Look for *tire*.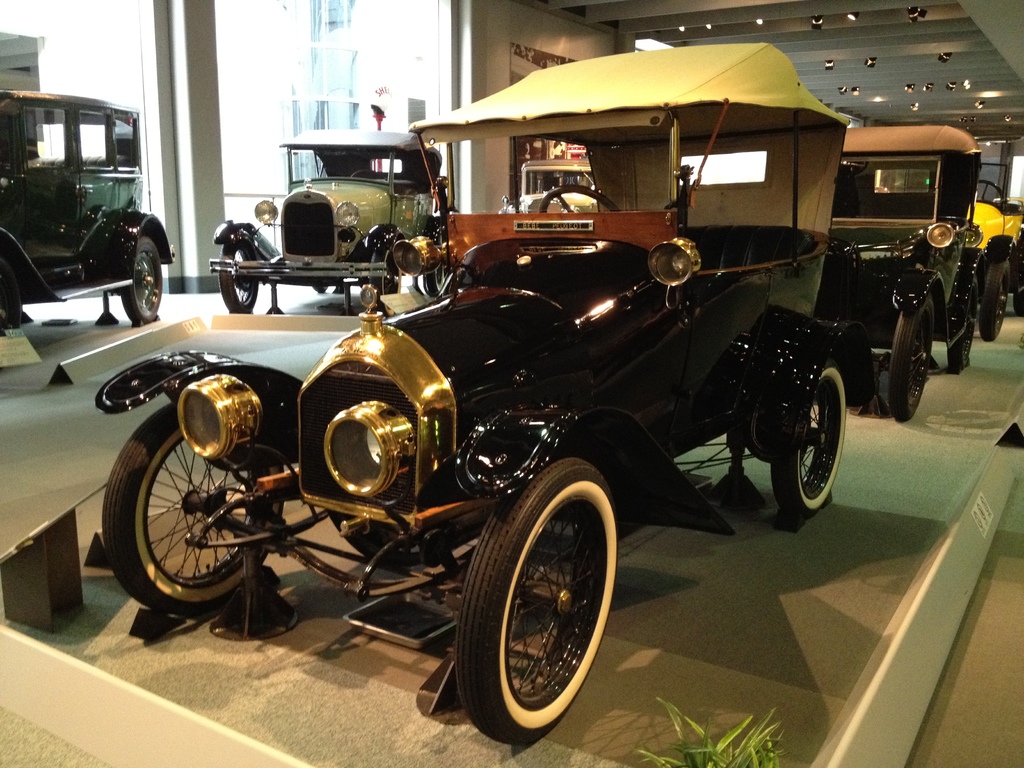
Found: l=769, t=357, r=847, b=513.
